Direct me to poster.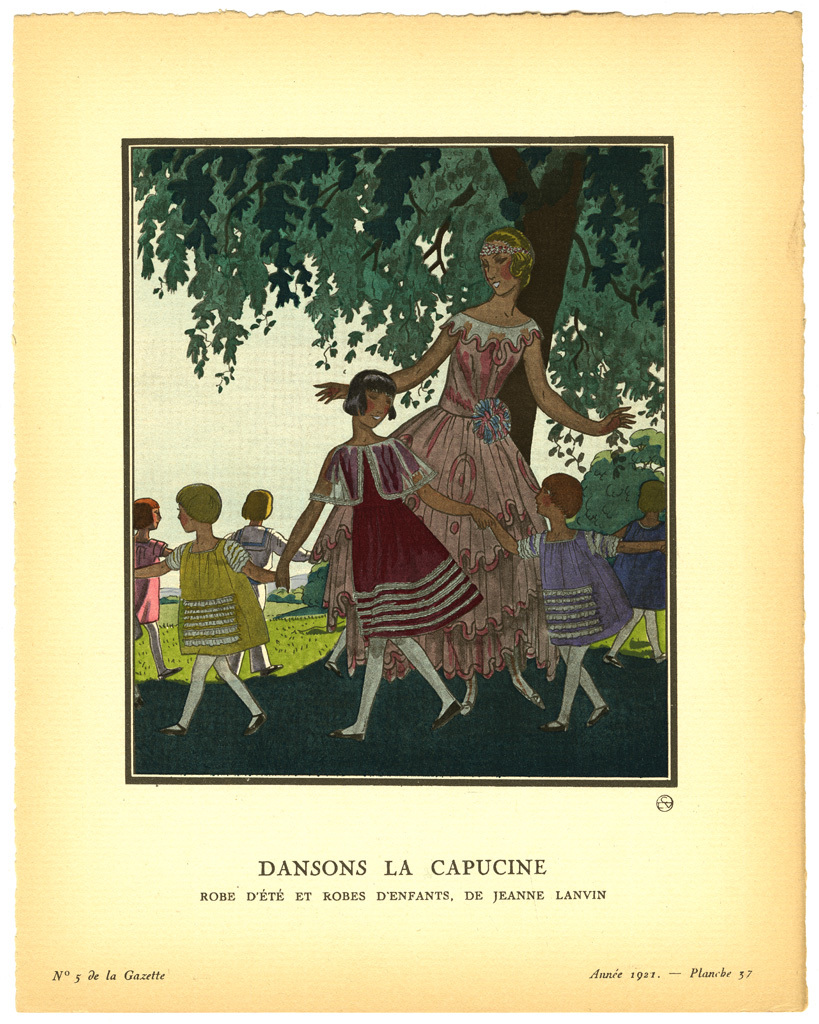
Direction: select_region(0, 0, 811, 1023).
